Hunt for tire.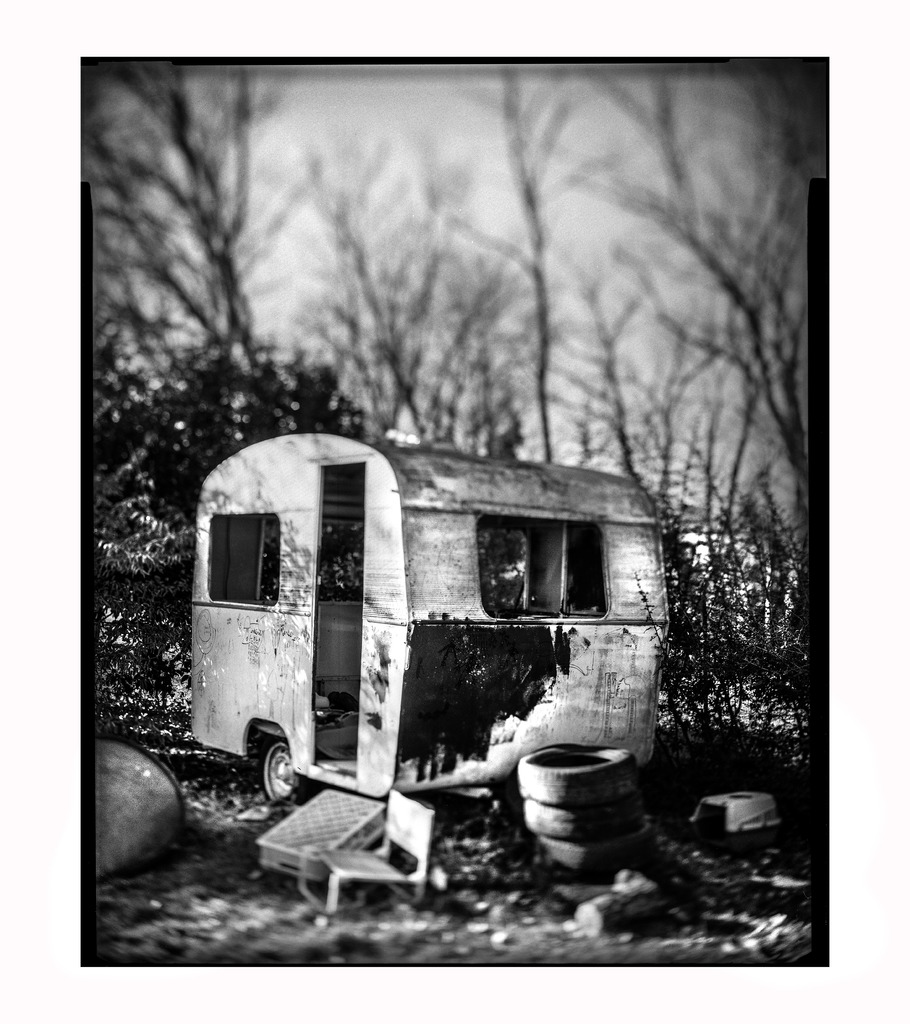
Hunted down at bbox=[523, 799, 644, 834].
